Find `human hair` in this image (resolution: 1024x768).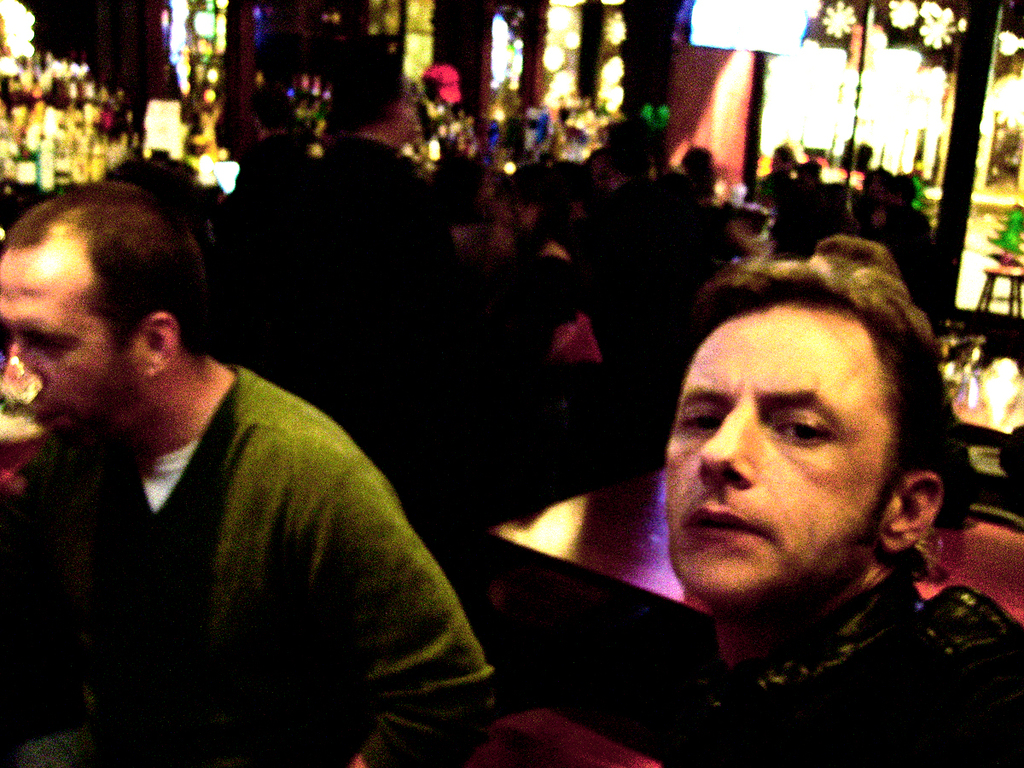
<bbox>819, 234, 902, 276</bbox>.
